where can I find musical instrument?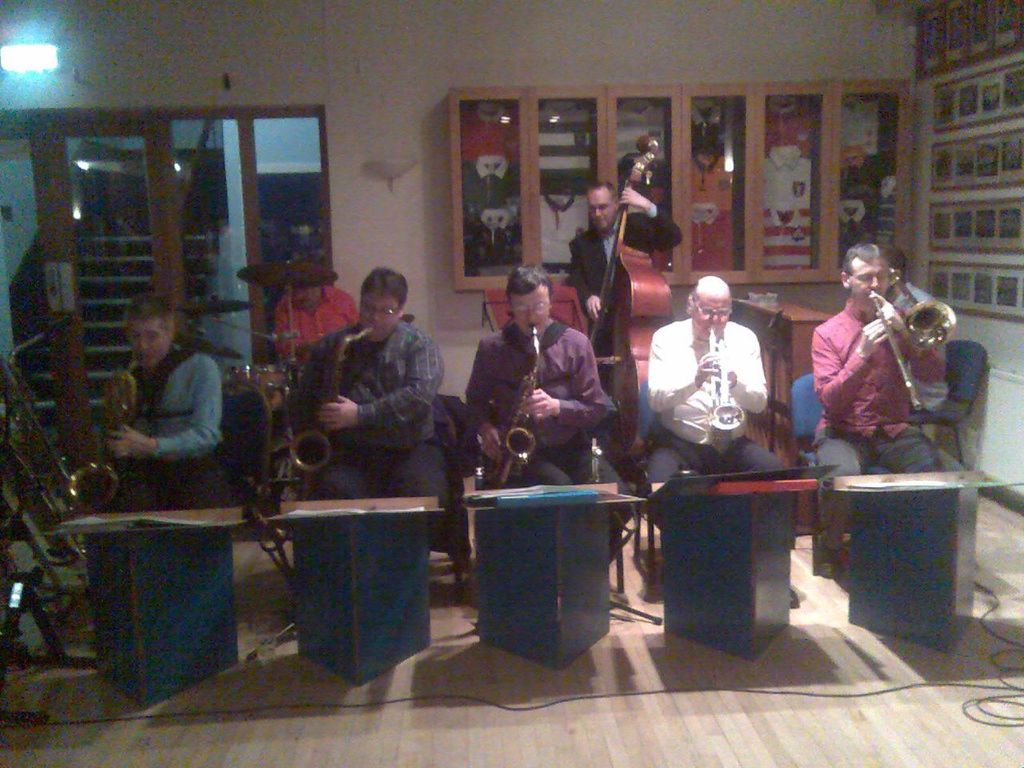
You can find it at crop(295, 325, 370, 471).
